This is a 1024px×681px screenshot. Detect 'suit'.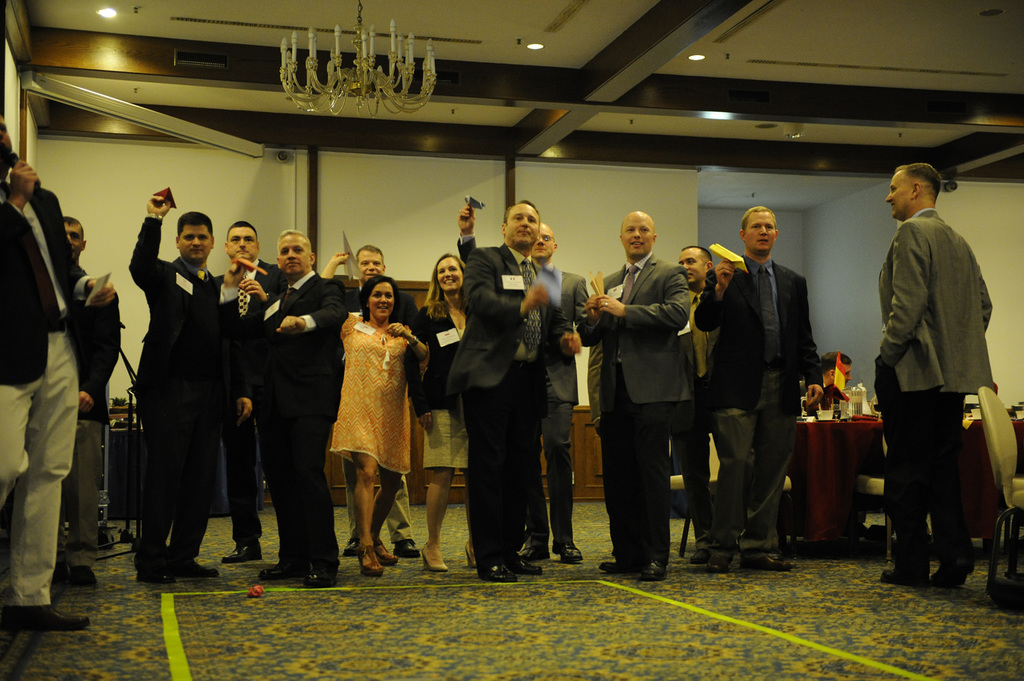
box=[67, 269, 122, 424].
